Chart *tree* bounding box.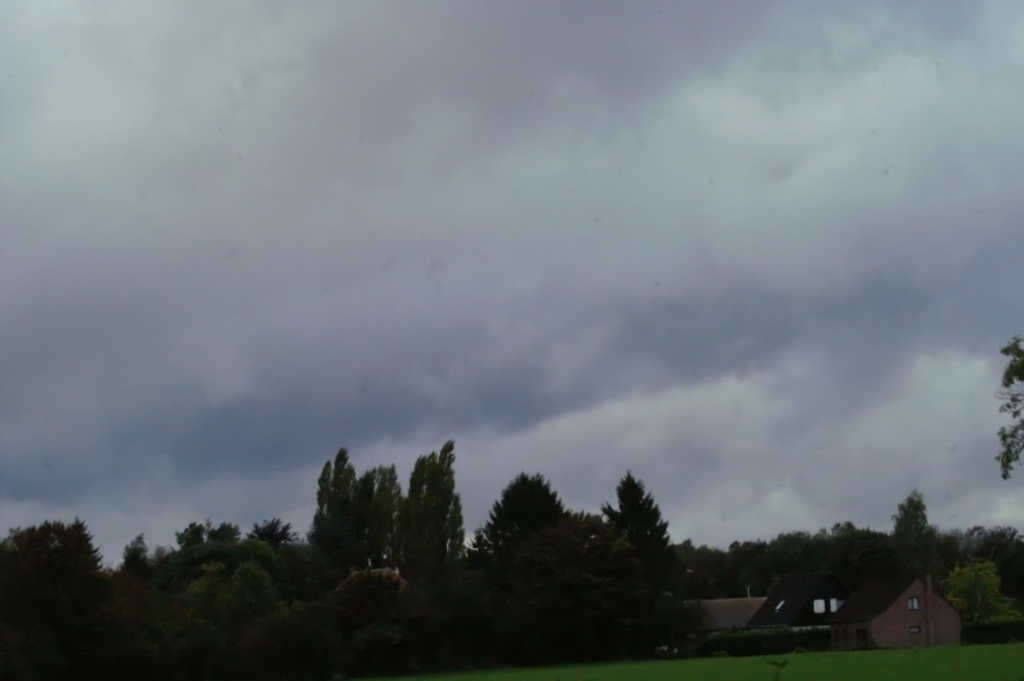
Charted: (left=1000, top=334, right=1023, bottom=481).
